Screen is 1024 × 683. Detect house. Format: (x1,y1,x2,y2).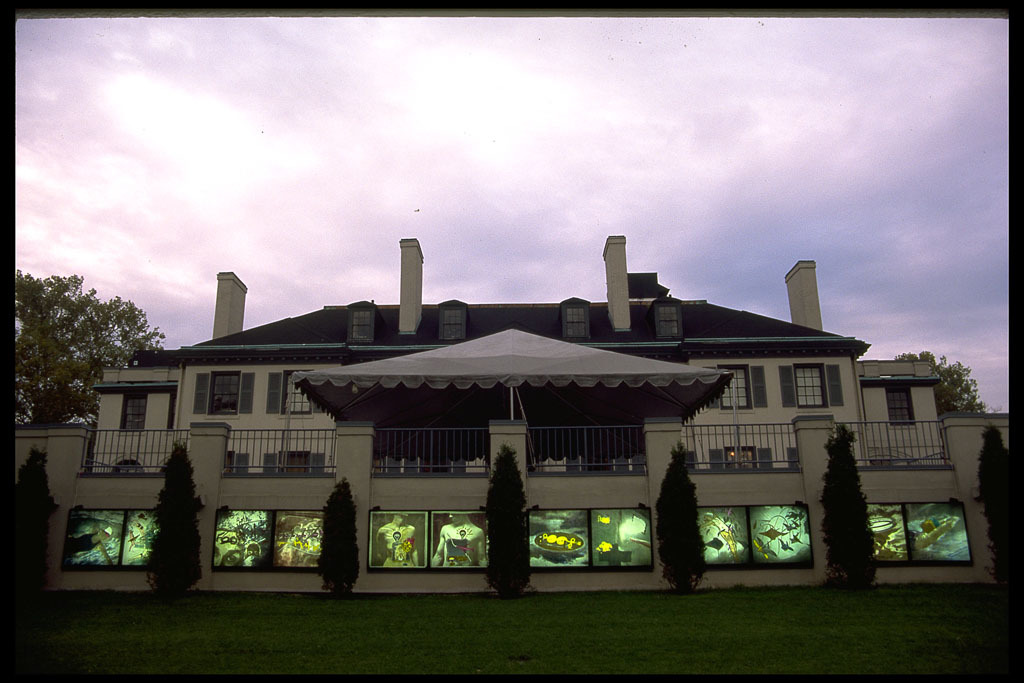
(88,236,981,579).
